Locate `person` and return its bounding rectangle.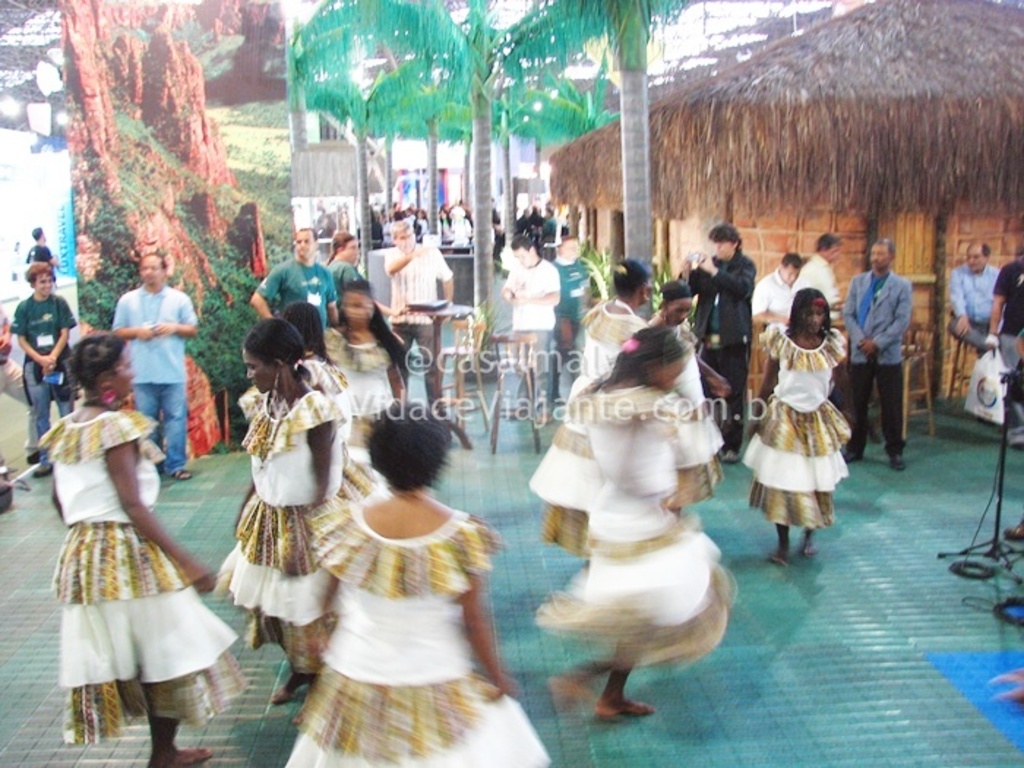
region(496, 238, 563, 418).
